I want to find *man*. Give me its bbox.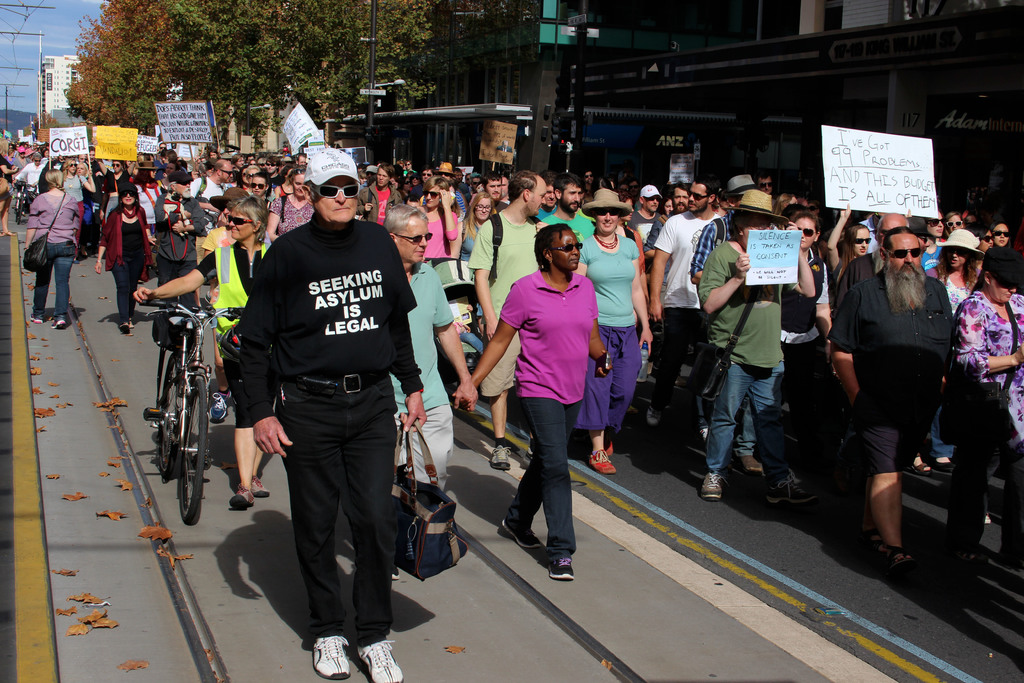
(left=622, top=181, right=662, bottom=259).
